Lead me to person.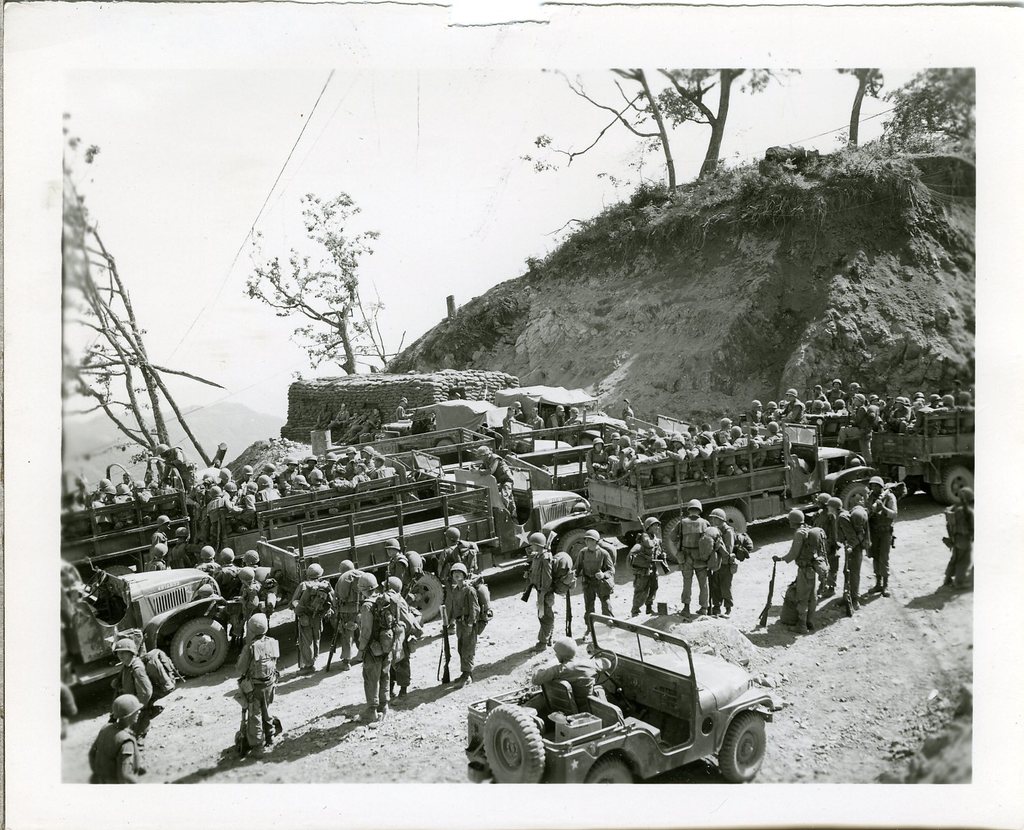
Lead to [436, 552, 493, 688].
